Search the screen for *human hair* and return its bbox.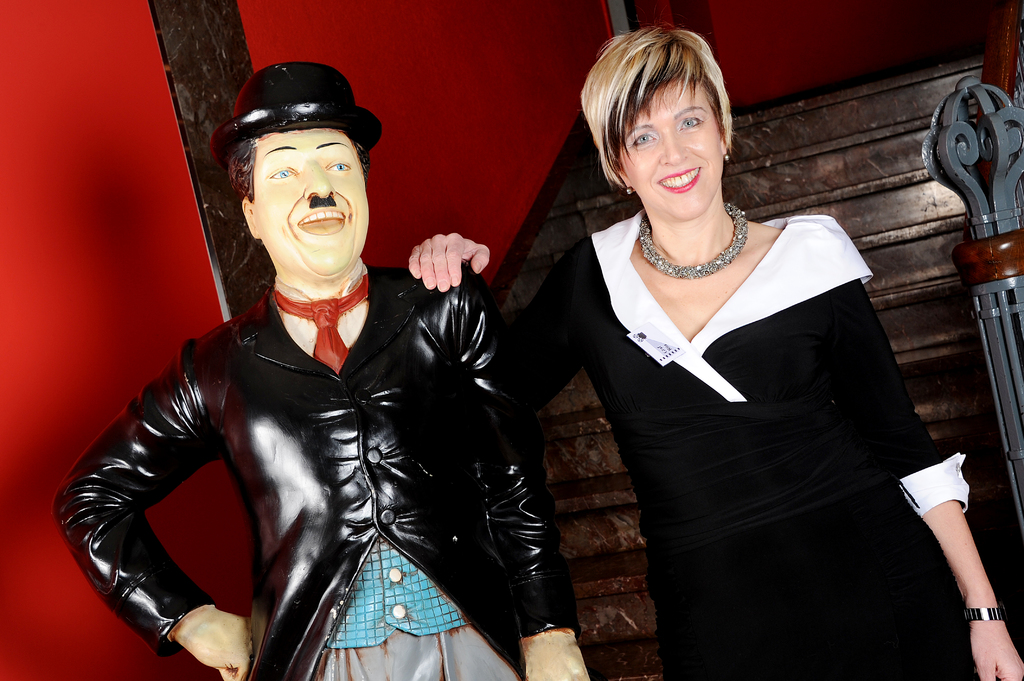
Found: 591/27/738/216.
